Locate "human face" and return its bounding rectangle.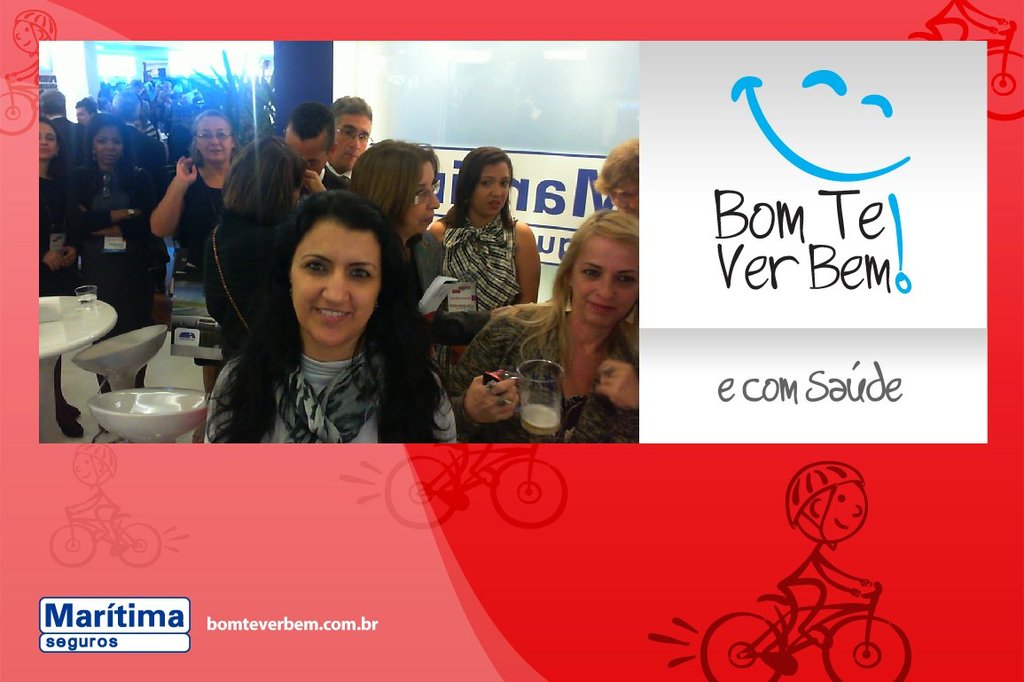
606/176/637/214.
